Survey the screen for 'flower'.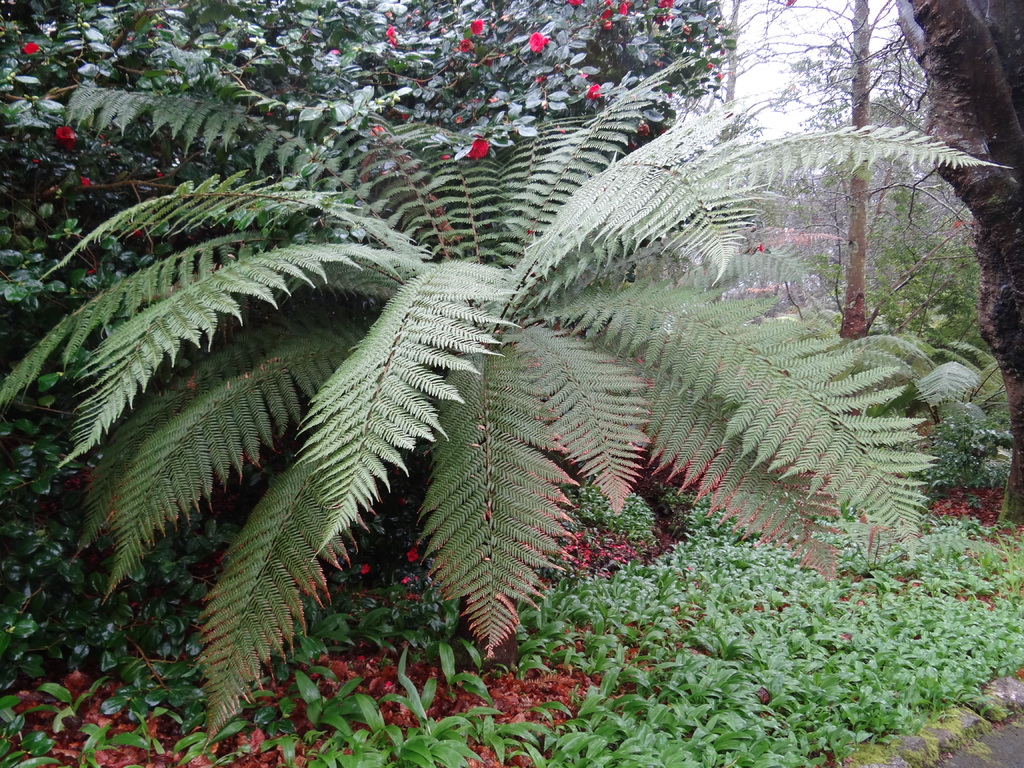
Survey found: <bbox>383, 22, 398, 46</bbox>.
